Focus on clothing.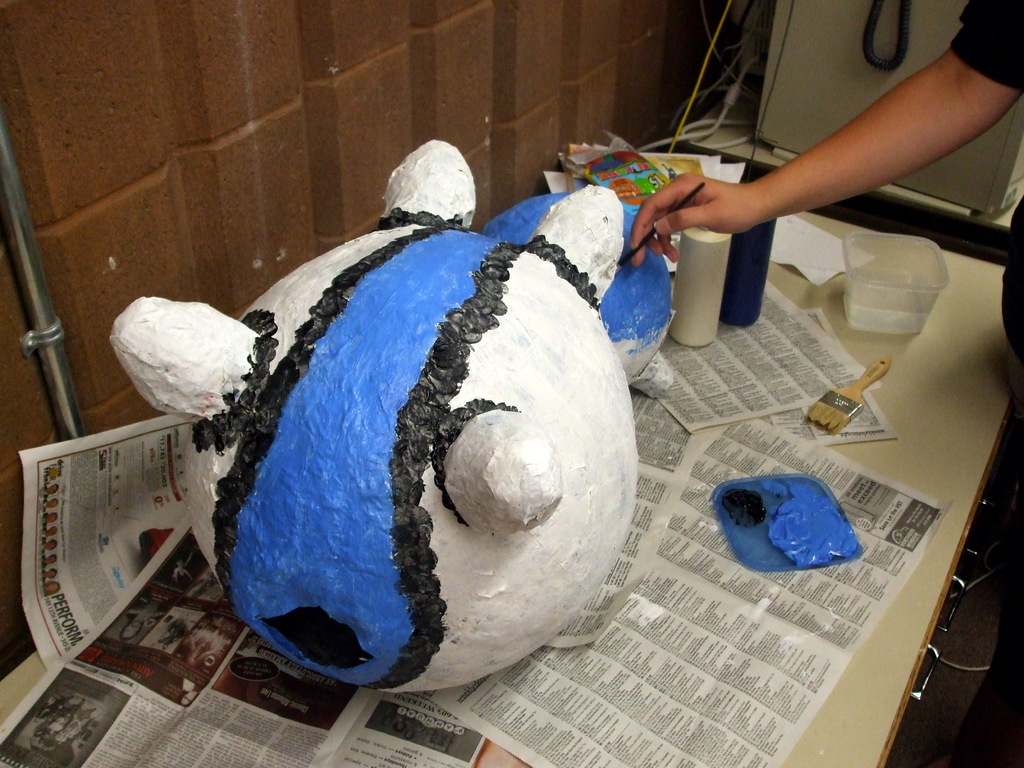
Focused at 950:2:1021:82.
